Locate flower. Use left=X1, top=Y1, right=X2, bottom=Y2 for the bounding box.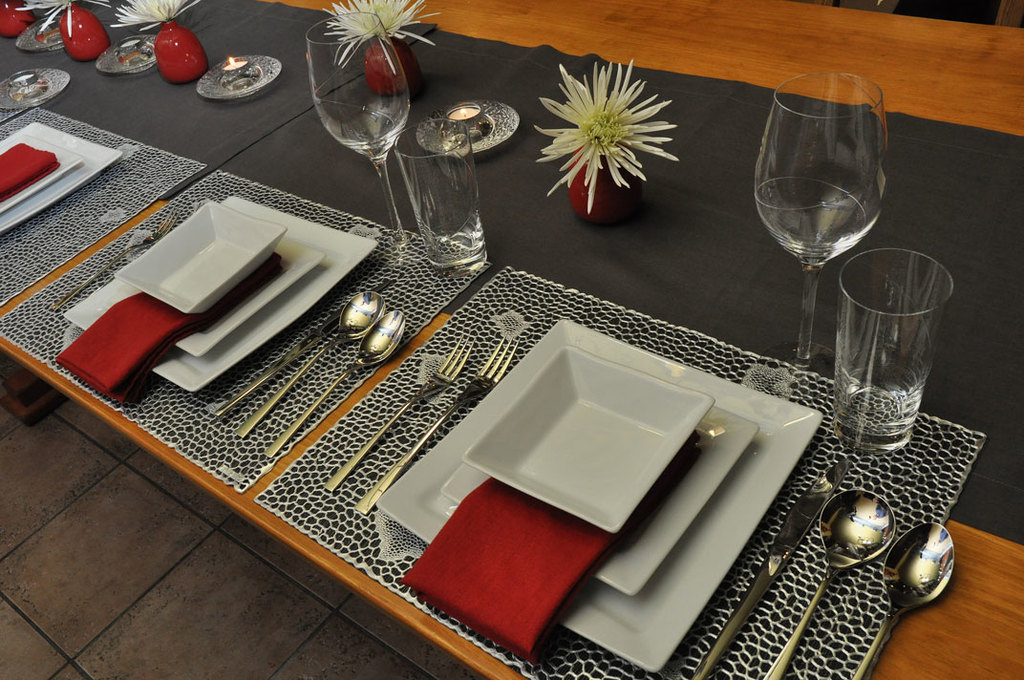
left=17, top=0, right=114, bottom=32.
